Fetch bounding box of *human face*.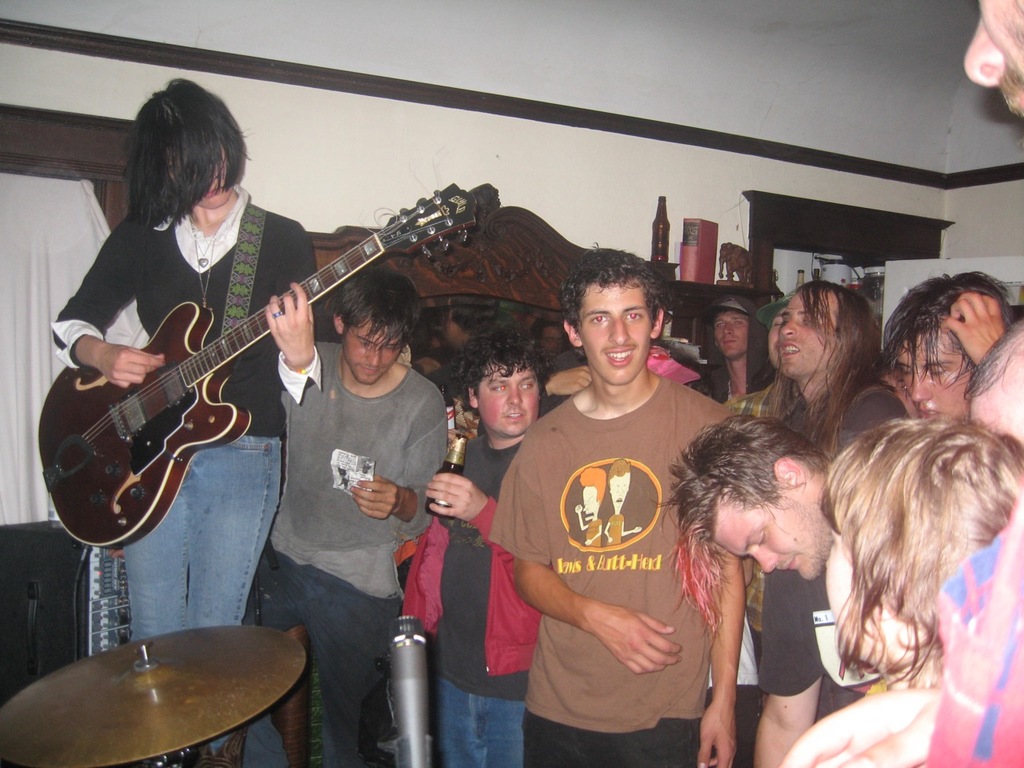
Bbox: <region>191, 150, 234, 212</region>.
